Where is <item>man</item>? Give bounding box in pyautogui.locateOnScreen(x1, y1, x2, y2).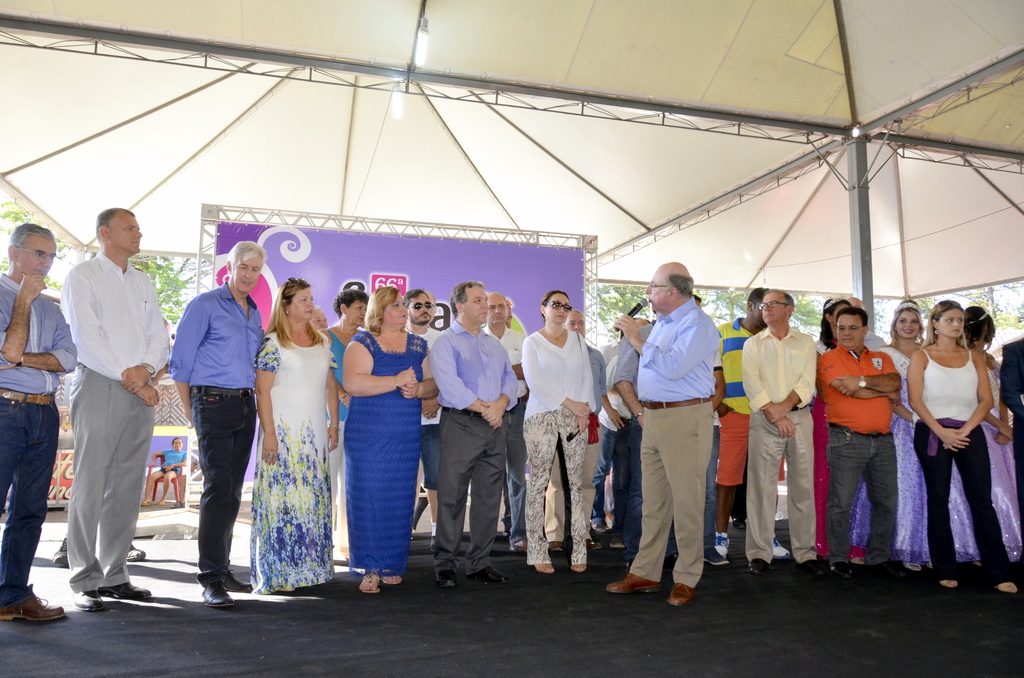
pyautogui.locateOnScreen(388, 280, 456, 547).
